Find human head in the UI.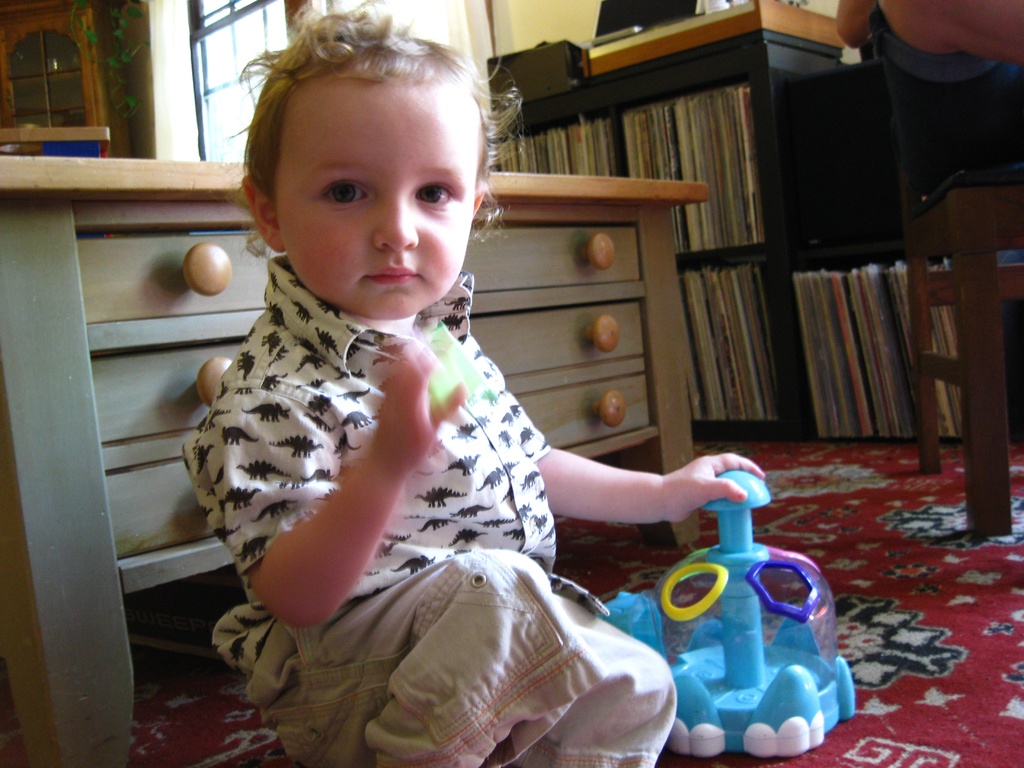
UI element at l=234, t=9, r=495, b=362.
